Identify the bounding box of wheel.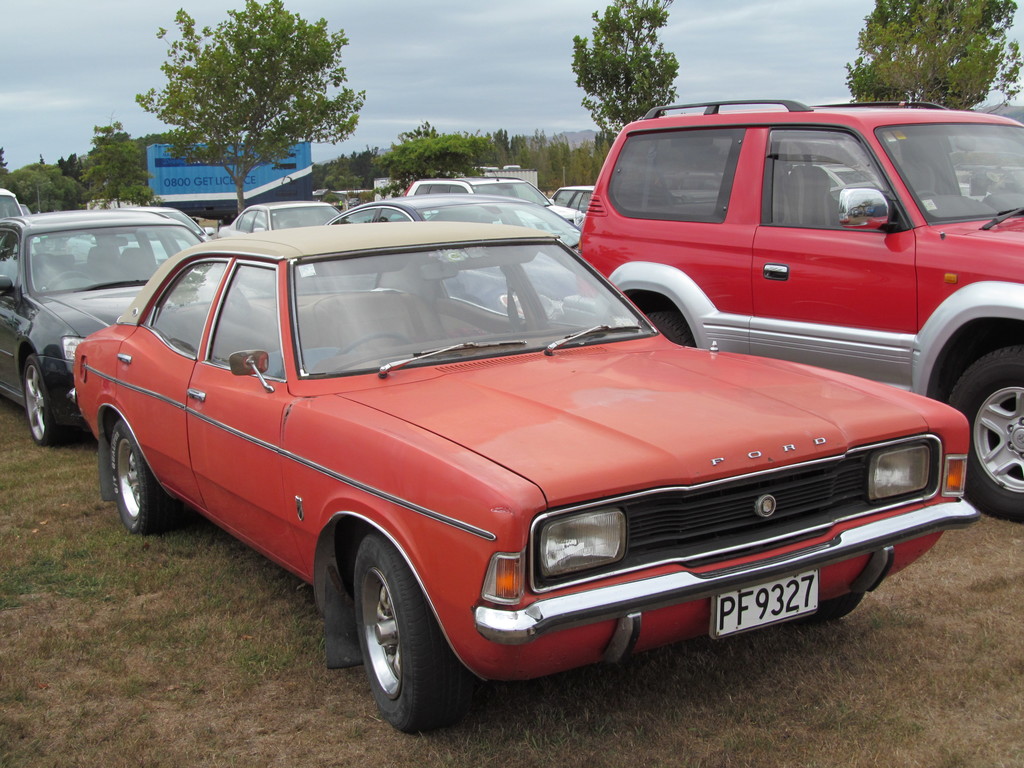
19:352:71:448.
